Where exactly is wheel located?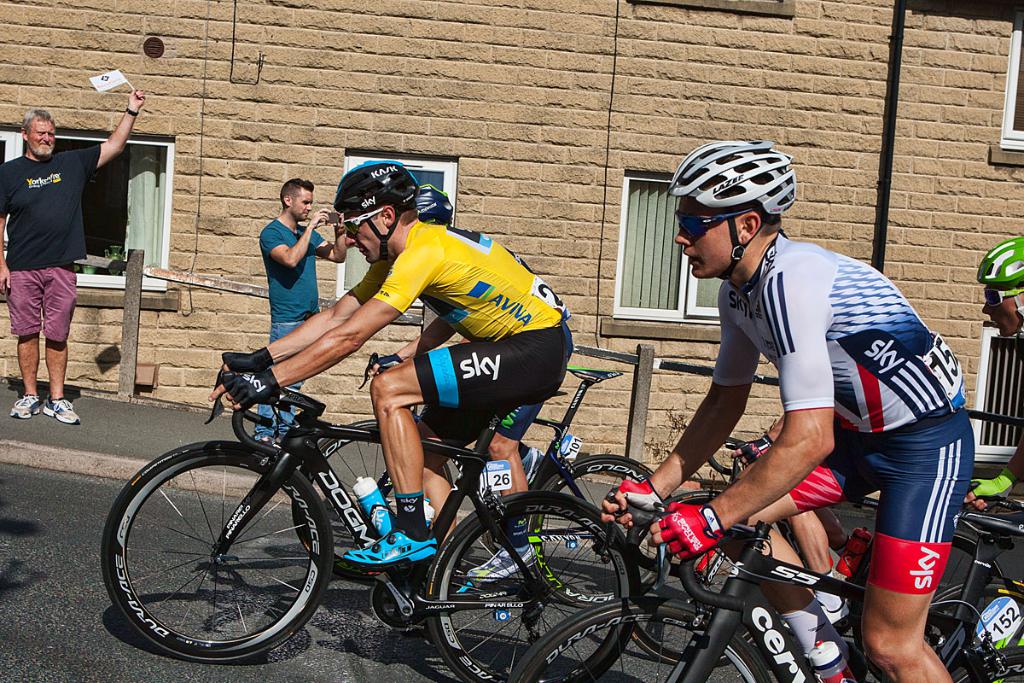
Its bounding box is box(108, 457, 322, 655).
